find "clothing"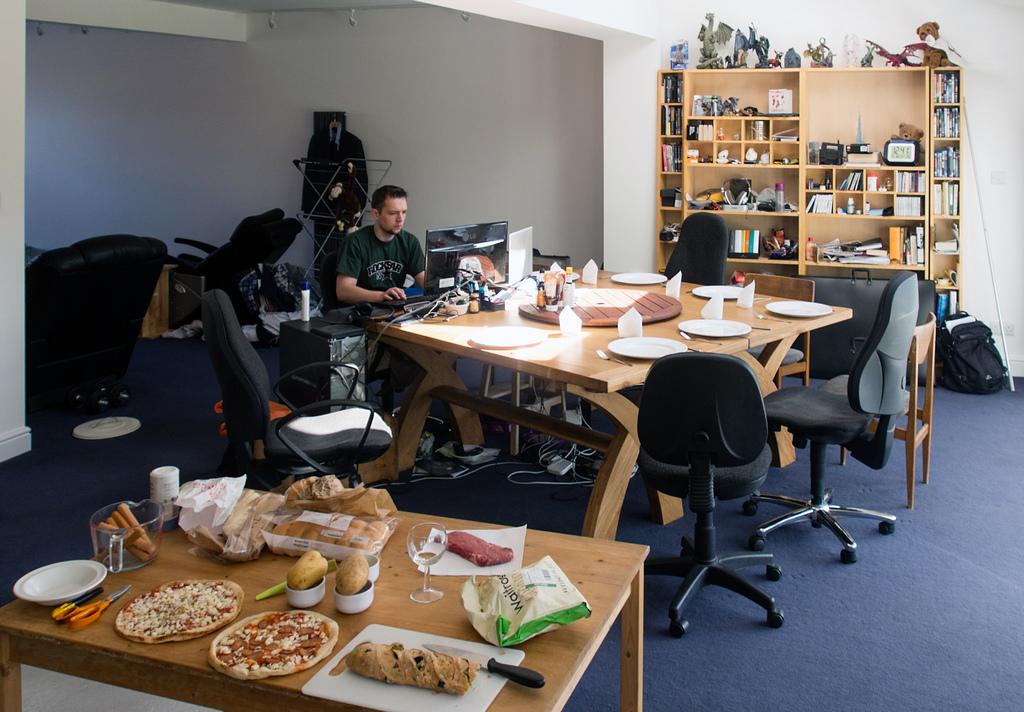
BBox(301, 120, 369, 224)
